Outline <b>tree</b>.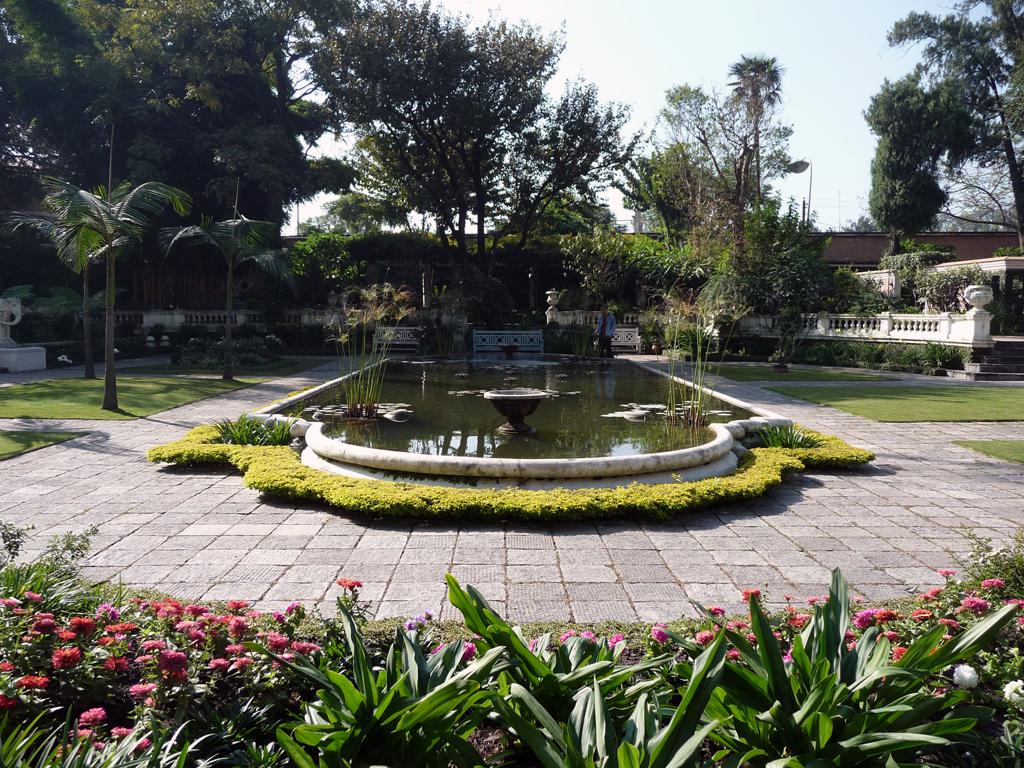
Outline: box(619, 97, 740, 248).
